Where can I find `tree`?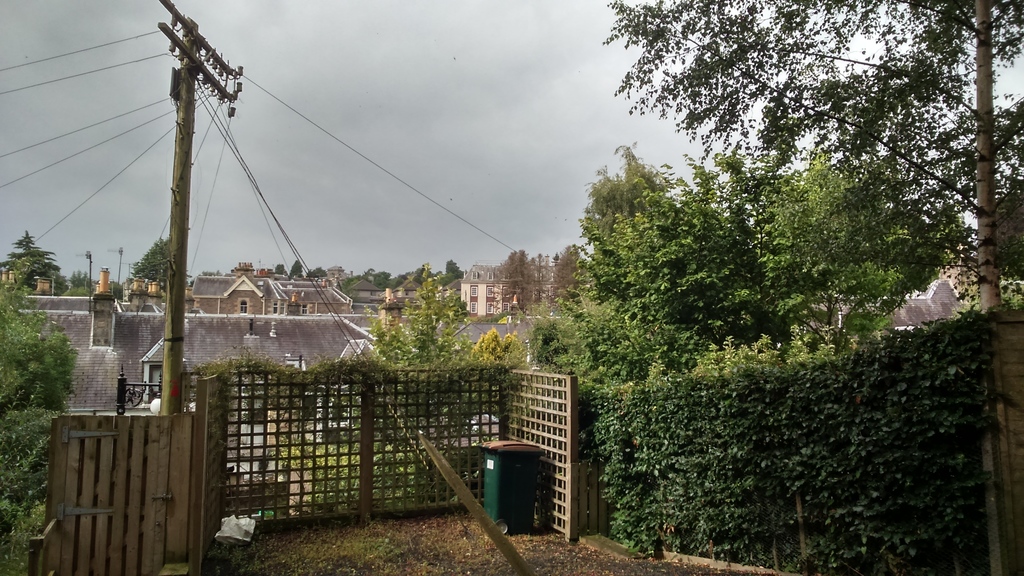
You can find it at {"x1": 605, "y1": 0, "x2": 1023, "y2": 309}.
